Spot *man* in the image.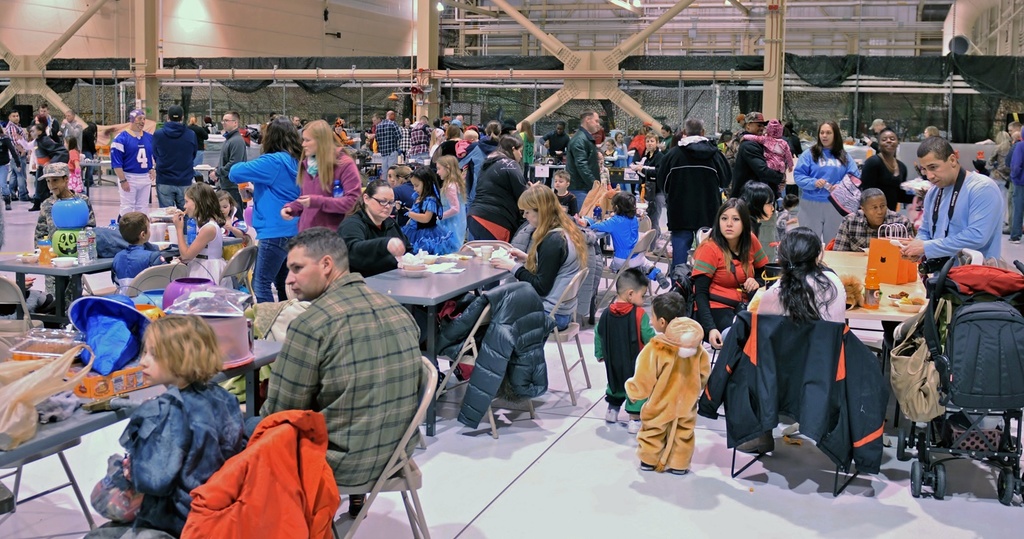
*man* found at select_region(869, 116, 887, 132).
